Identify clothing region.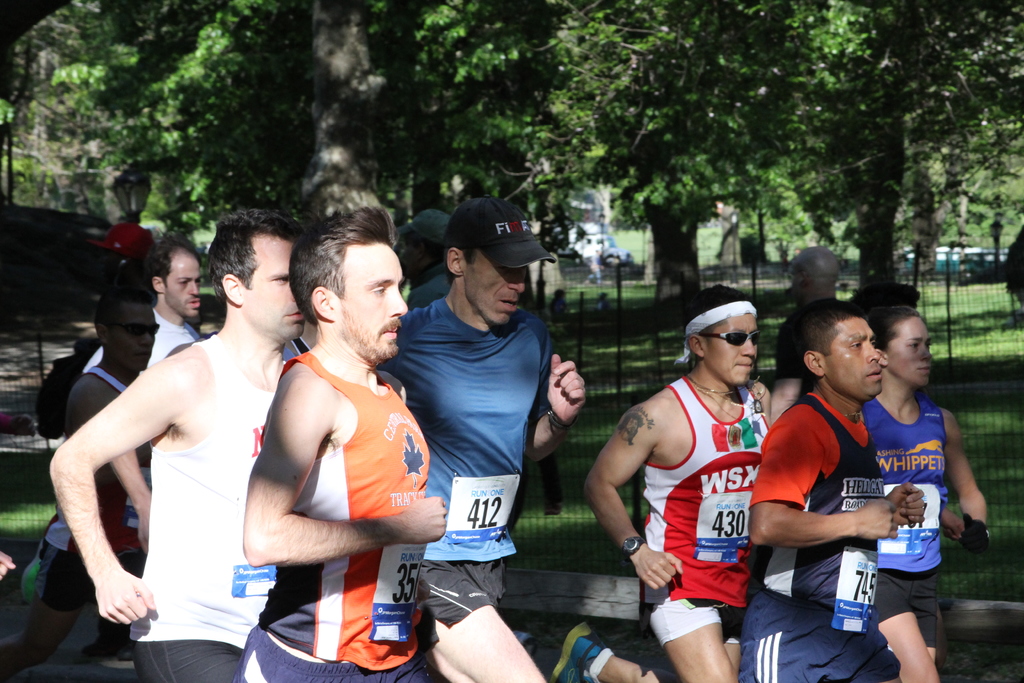
Region: {"left": 639, "top": 369, "right": 771, "bottom": 607}.
